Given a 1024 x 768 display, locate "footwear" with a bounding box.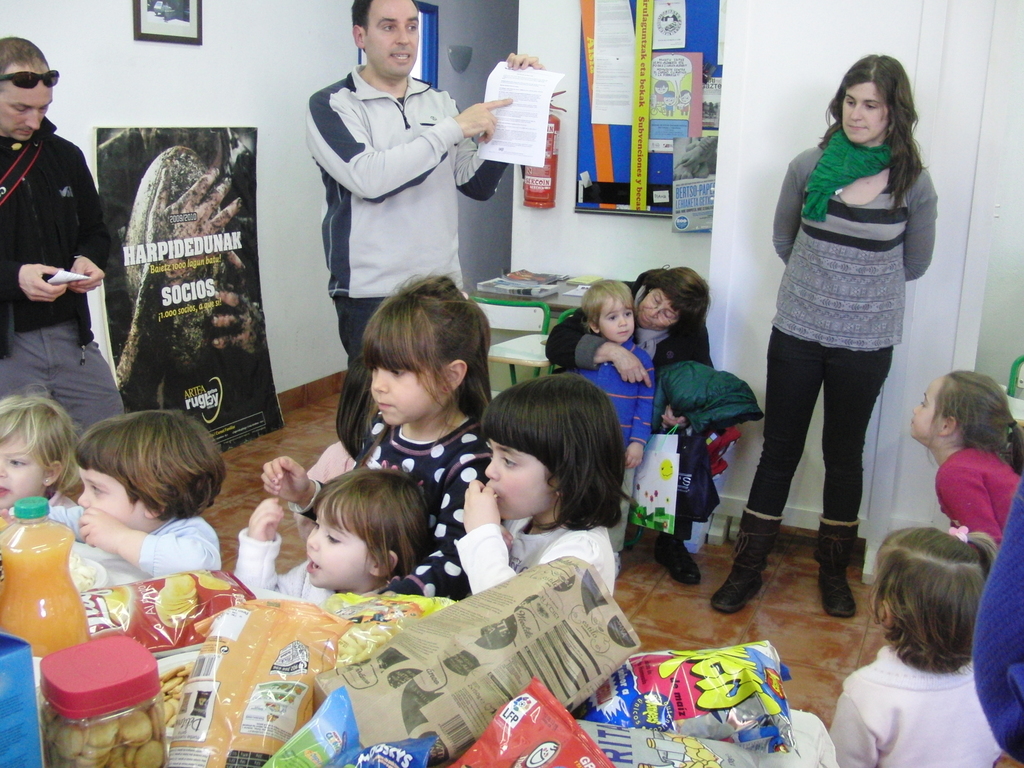
Located: BBox(817, 516, 861, 616).
